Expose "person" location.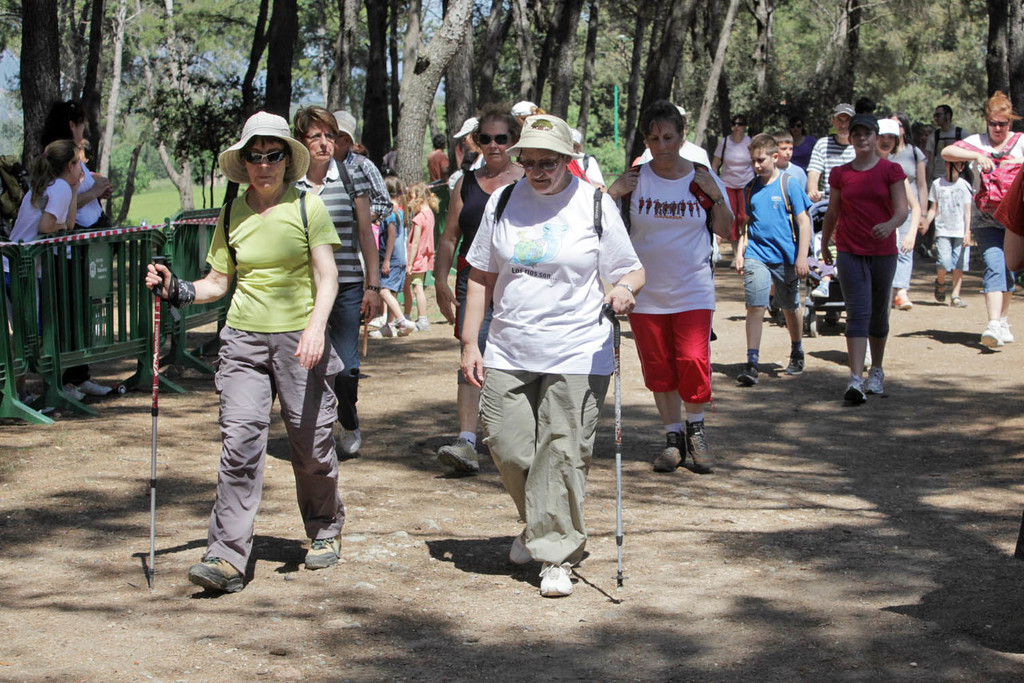
Exposed at crop(182, 120, 338, 588).
